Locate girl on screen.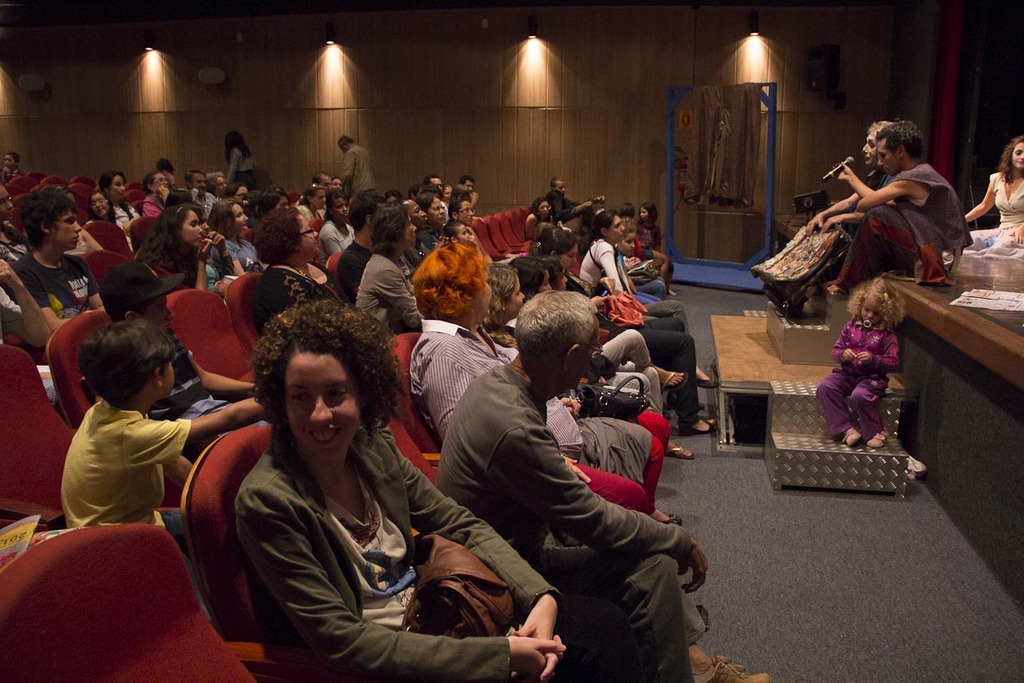
On screen at (x1=0, y1=186, x2=29, y2=264).
